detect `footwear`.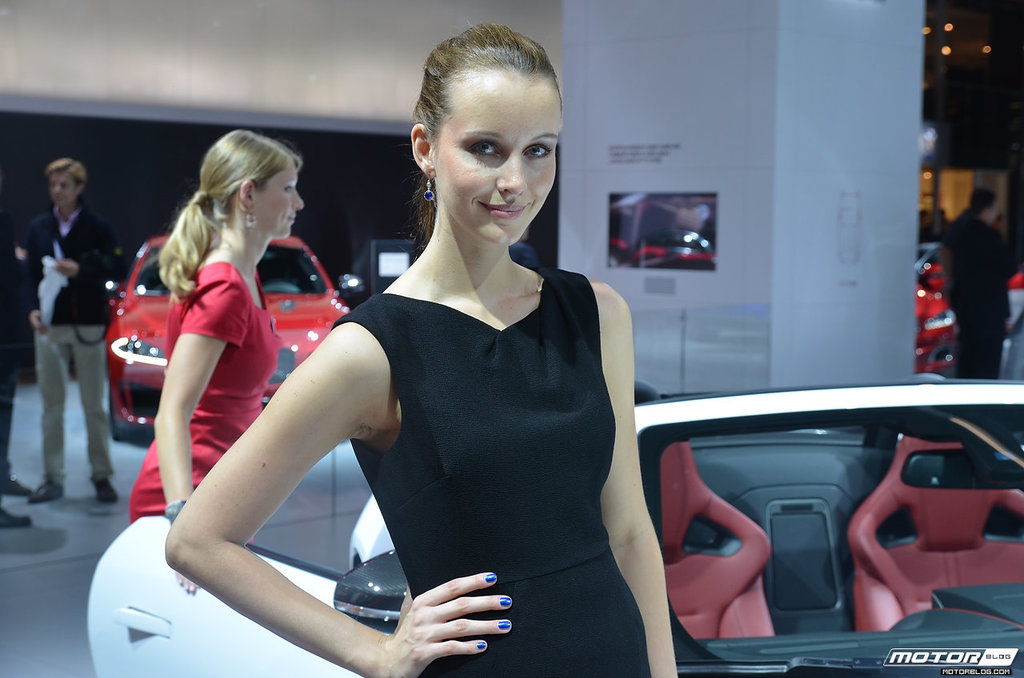
Detected at BBox(94, 469, 124, 509).
